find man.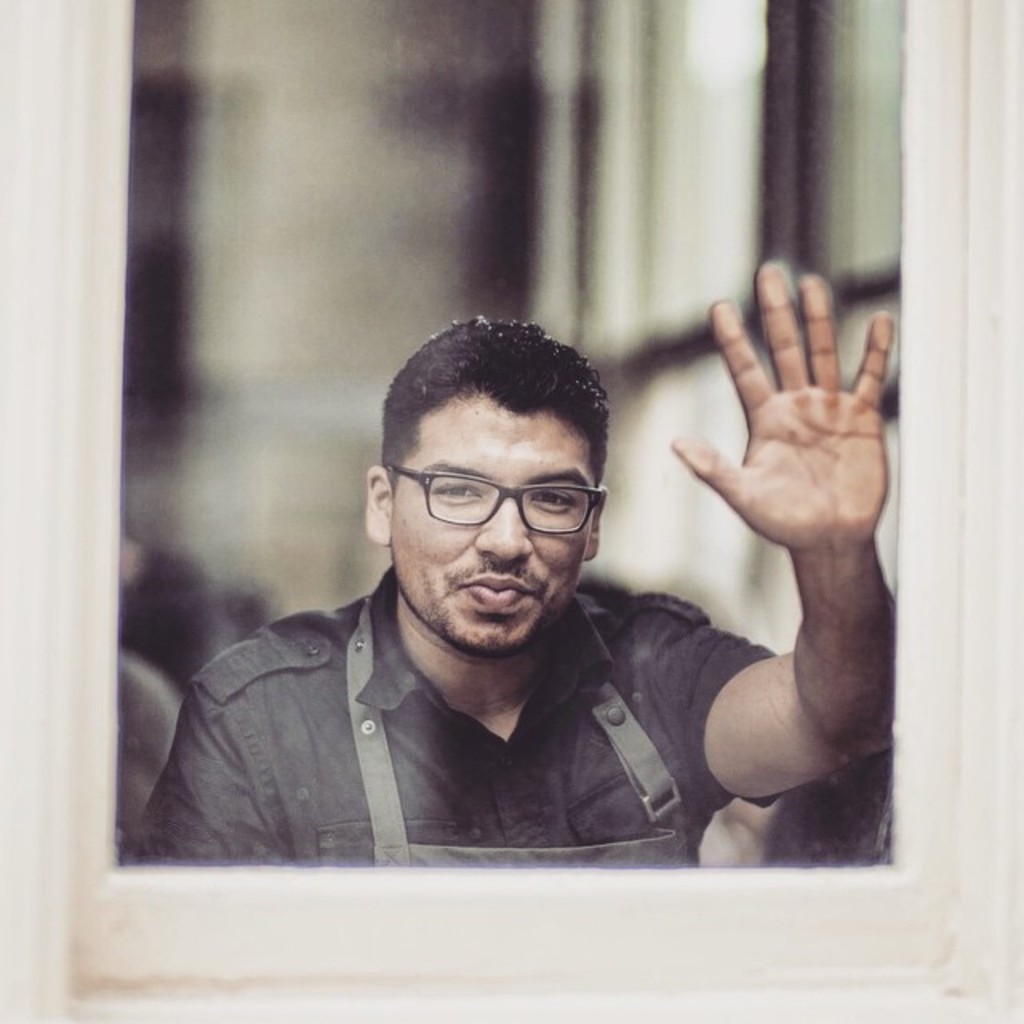
(114, 347, 842, 869).
